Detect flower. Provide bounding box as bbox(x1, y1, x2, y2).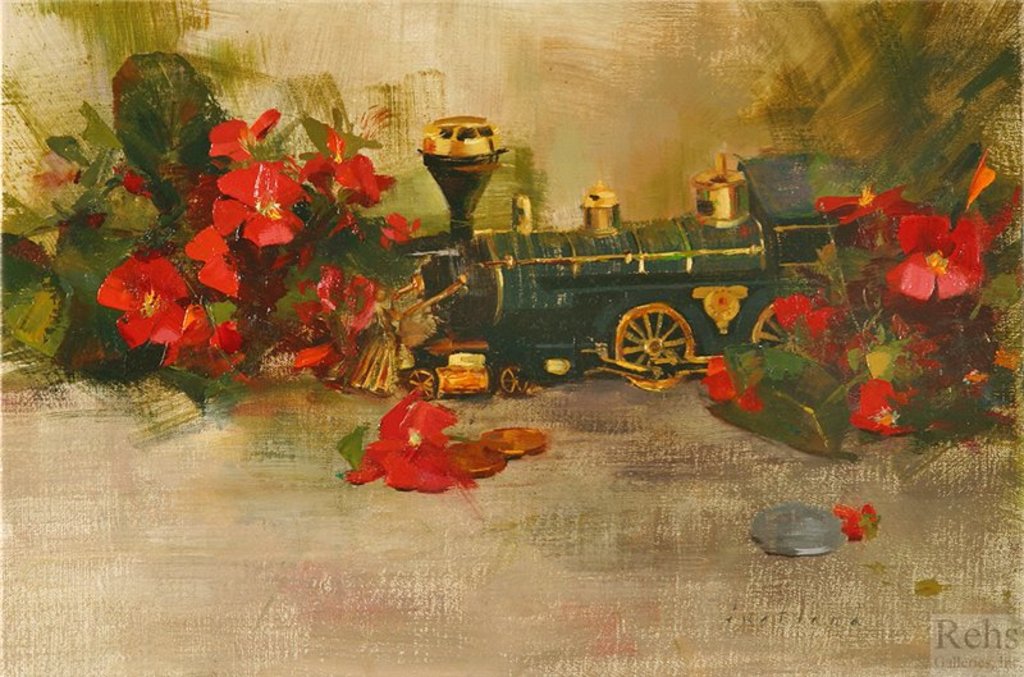
bbox(833, 500, 883, 540).
